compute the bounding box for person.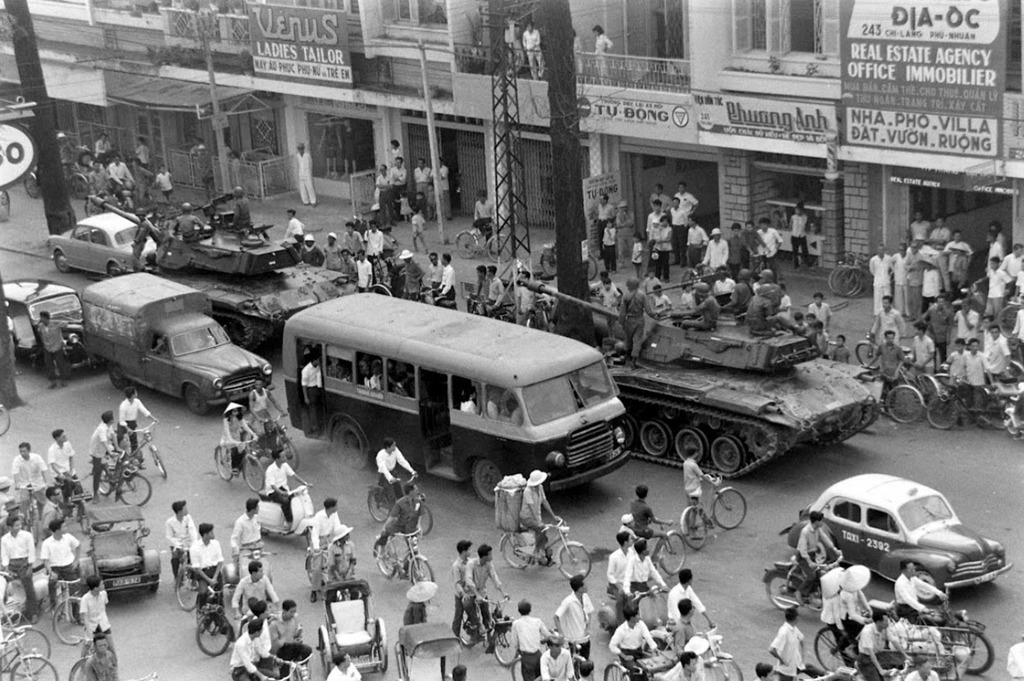
x1=327, y1=651, x2=364, y2=680.
